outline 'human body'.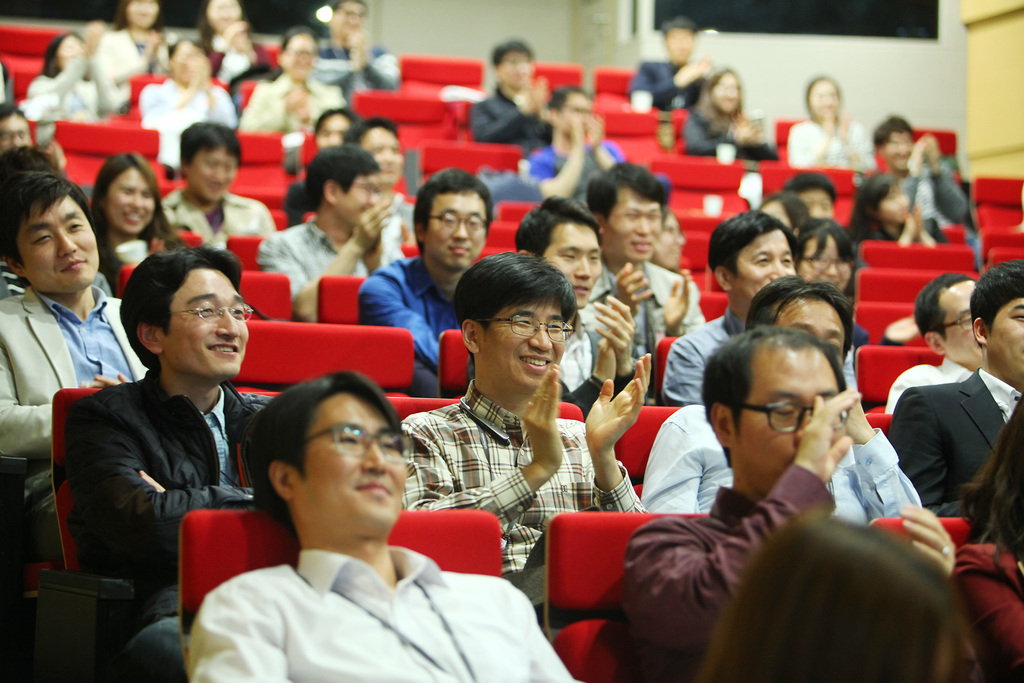
Outline: l=851, t=205, r=933, b=248.
